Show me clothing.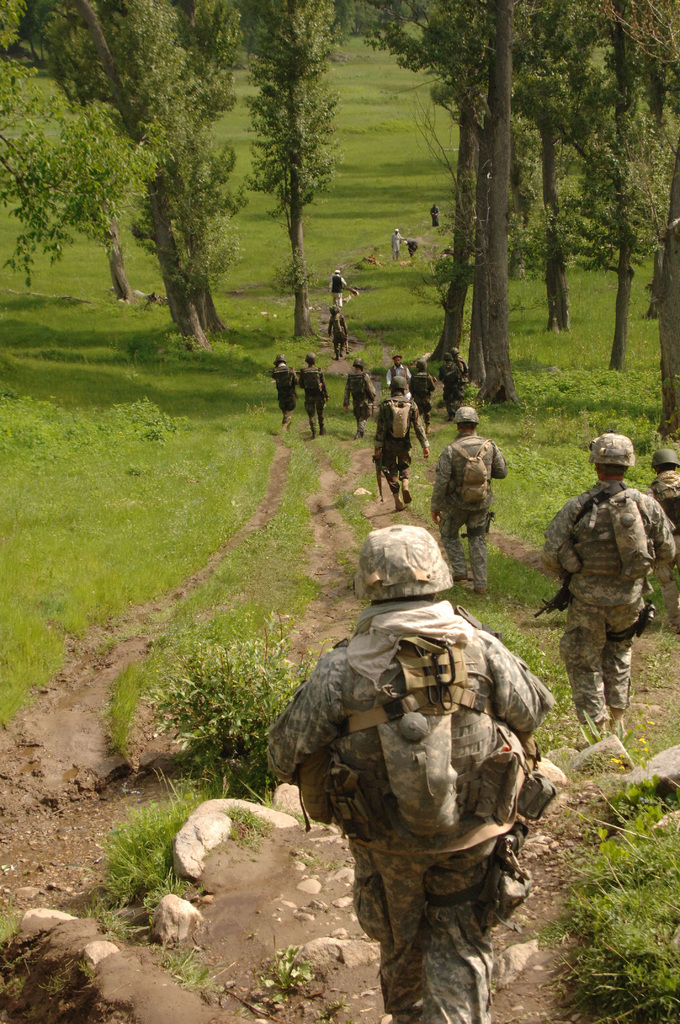
clothing is here: [x1=385, y1=362, x2=412, y2=390].
